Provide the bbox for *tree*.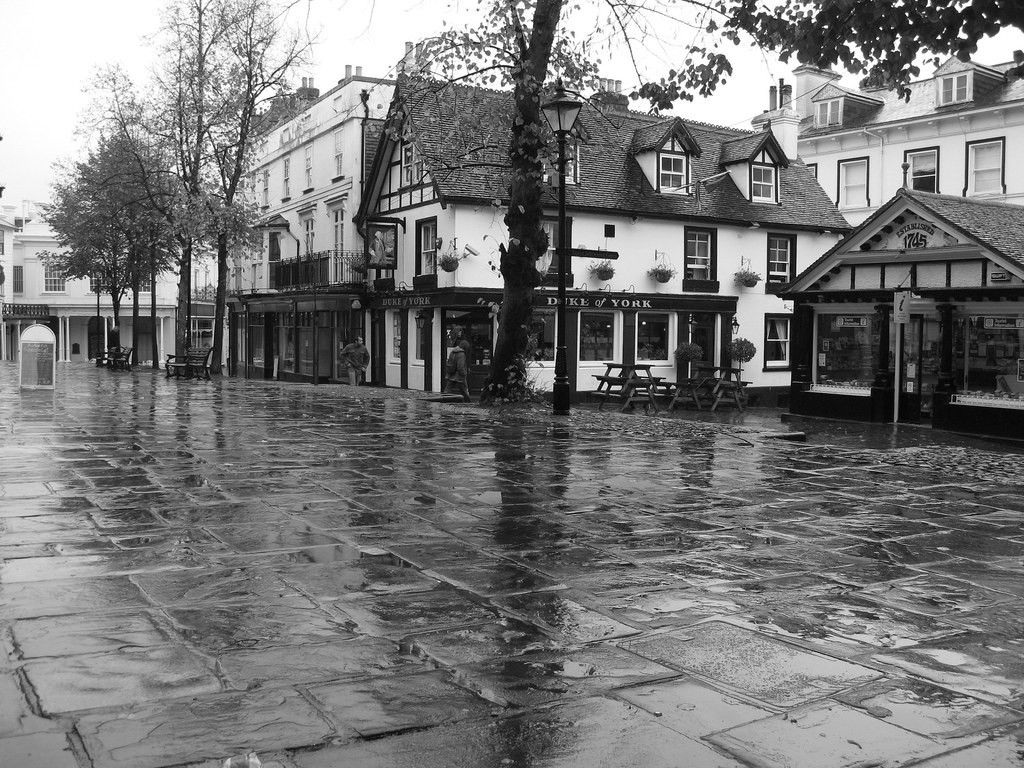
<bbox>625, 0, 1023, 114</bbox>.
